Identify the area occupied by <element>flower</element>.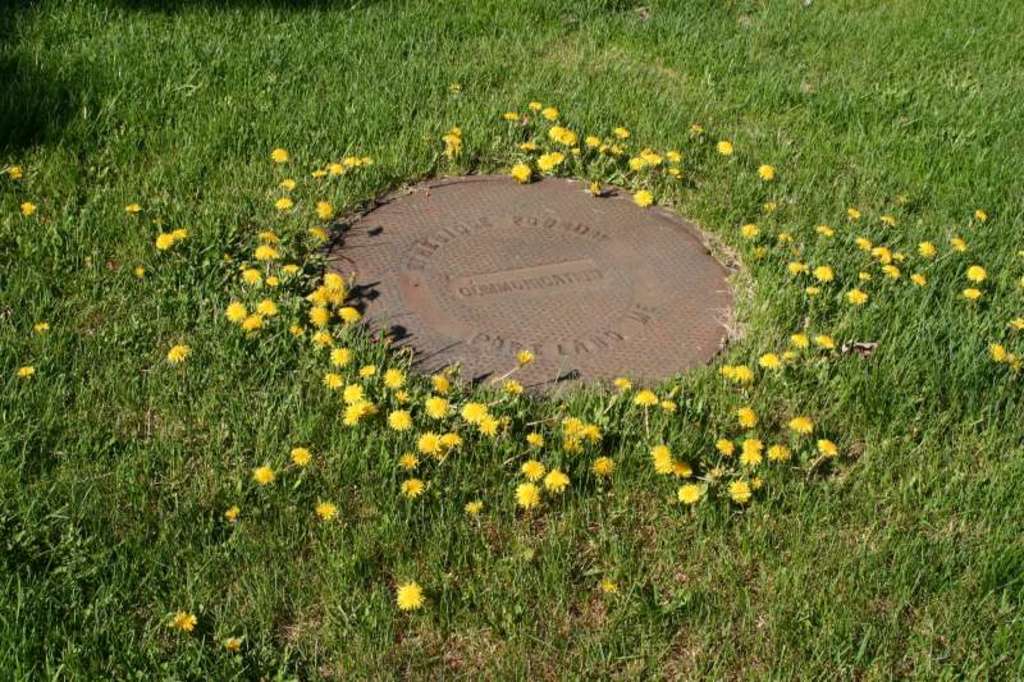
Area: x1=307 y1=495 x2=344 y2=526.
